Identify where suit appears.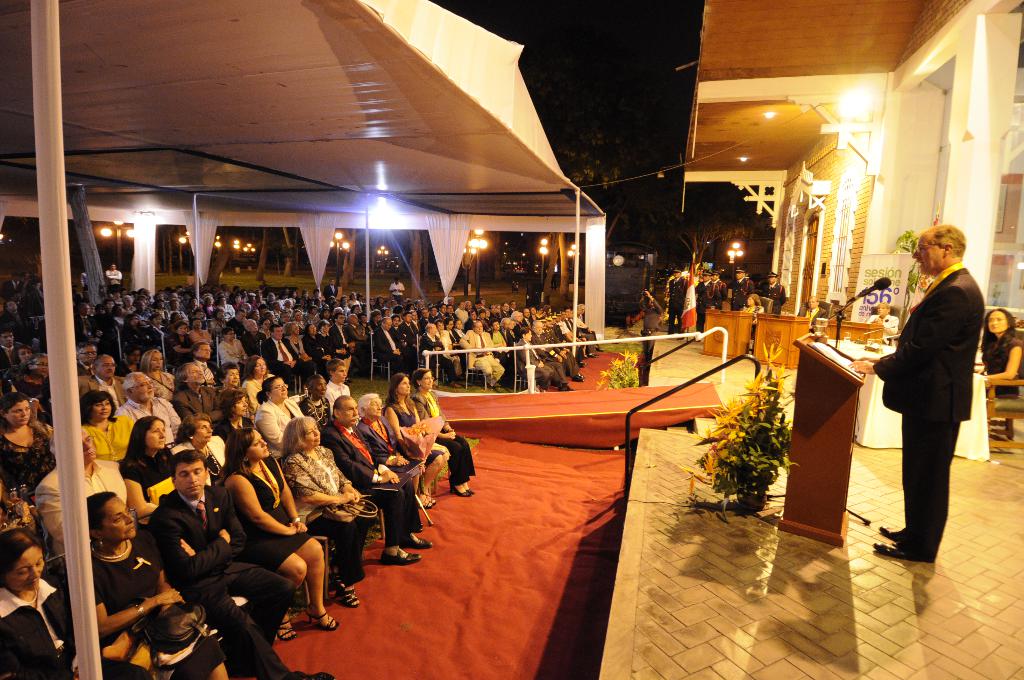
Appears at 513,336,552,389.
